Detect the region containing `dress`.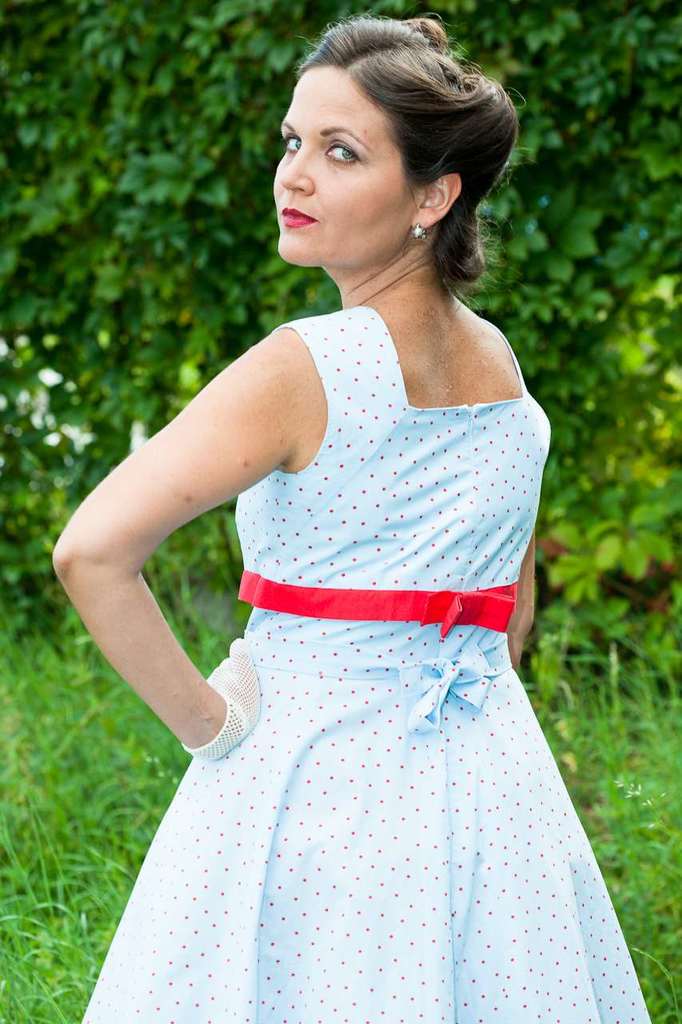
pyautogui.locateOnScreen(162, 332, 641, 1010).
